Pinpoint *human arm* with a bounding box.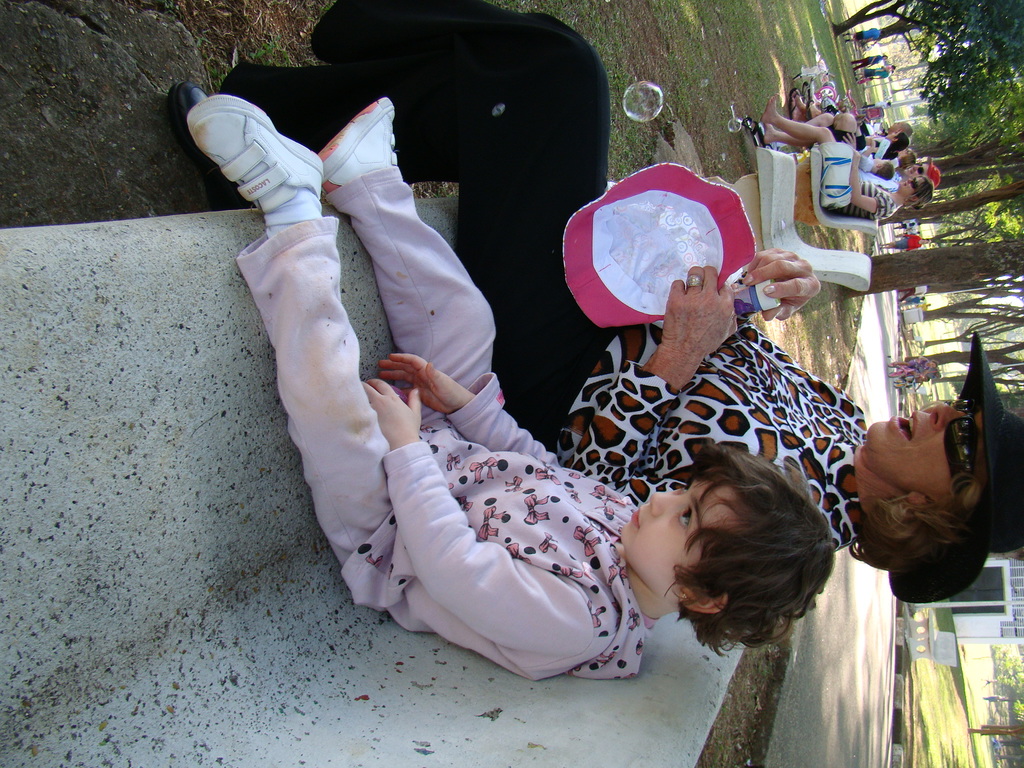
837/132/894/222.
